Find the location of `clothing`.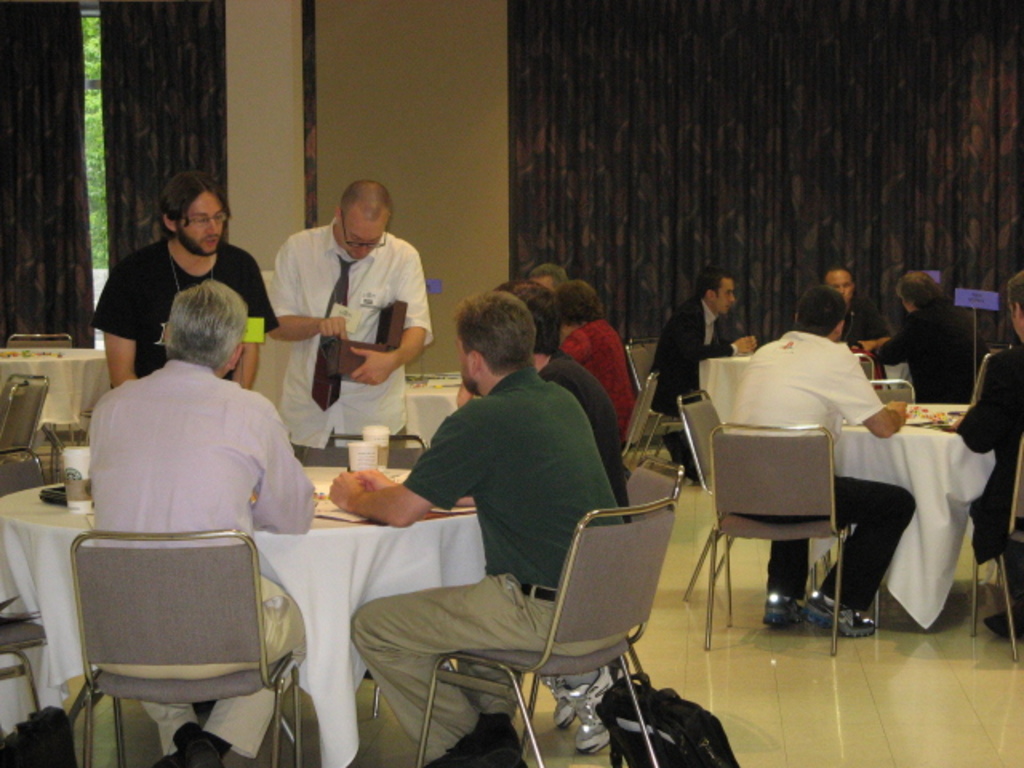
Location: bbox=[274, 216, 438, 450].
